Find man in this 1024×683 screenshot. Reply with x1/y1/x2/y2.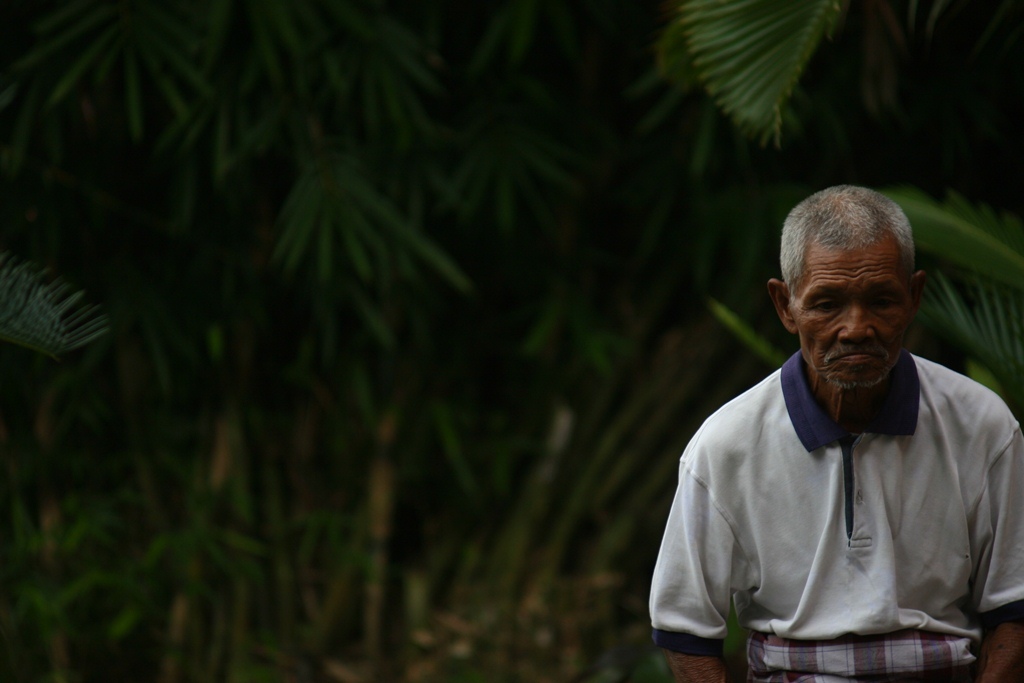
675/174/1021/682.
